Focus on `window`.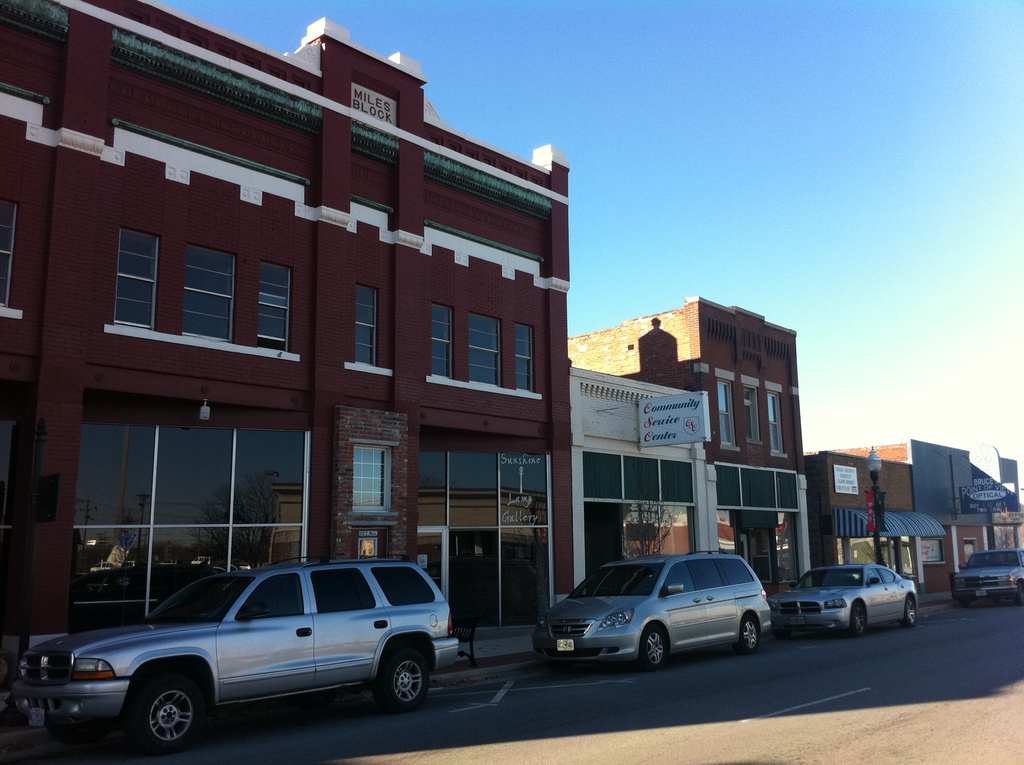
Focused at x1=426 y1=305 x2=454 y2=376.
